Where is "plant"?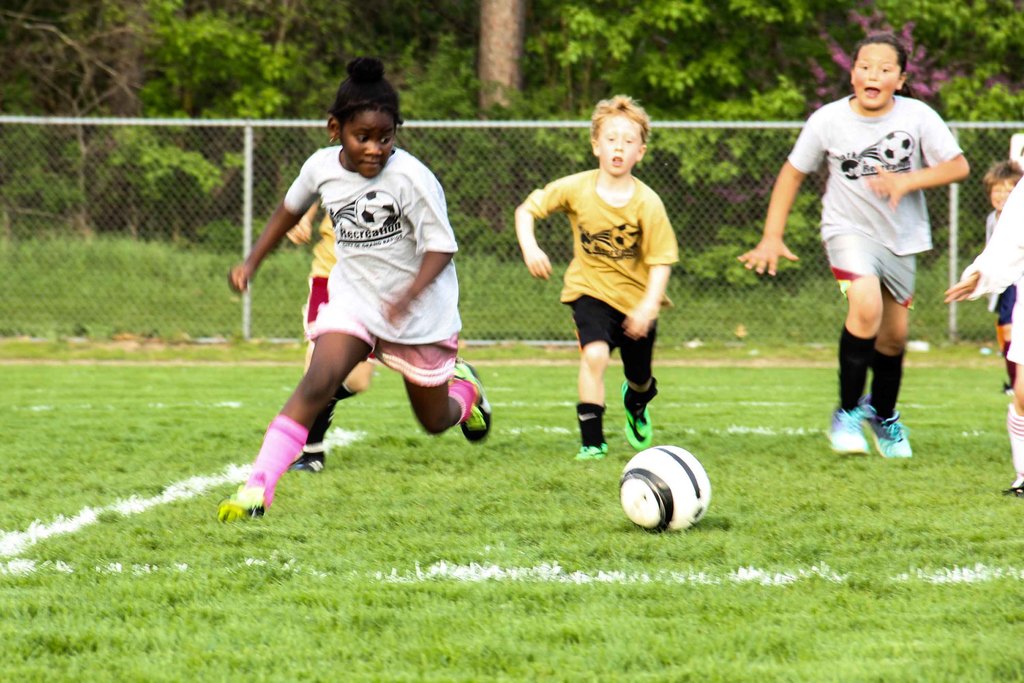
bbox=(922, 73, 1023, 266).
